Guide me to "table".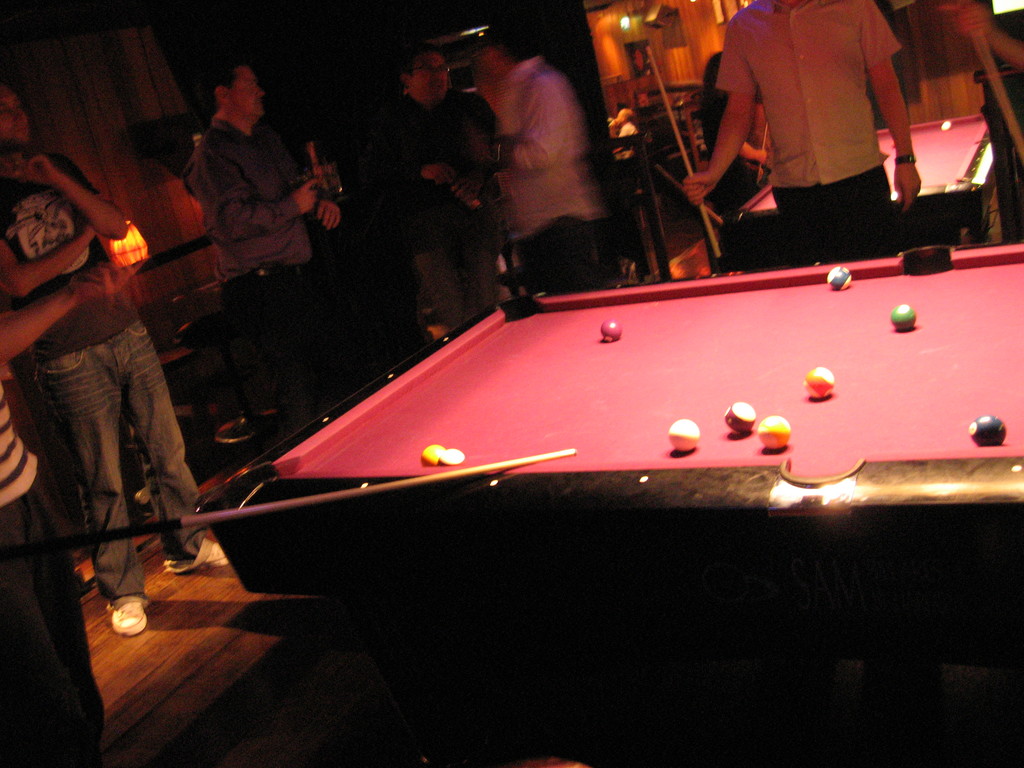
Guidance: <box>726,106,989,240</box>.
